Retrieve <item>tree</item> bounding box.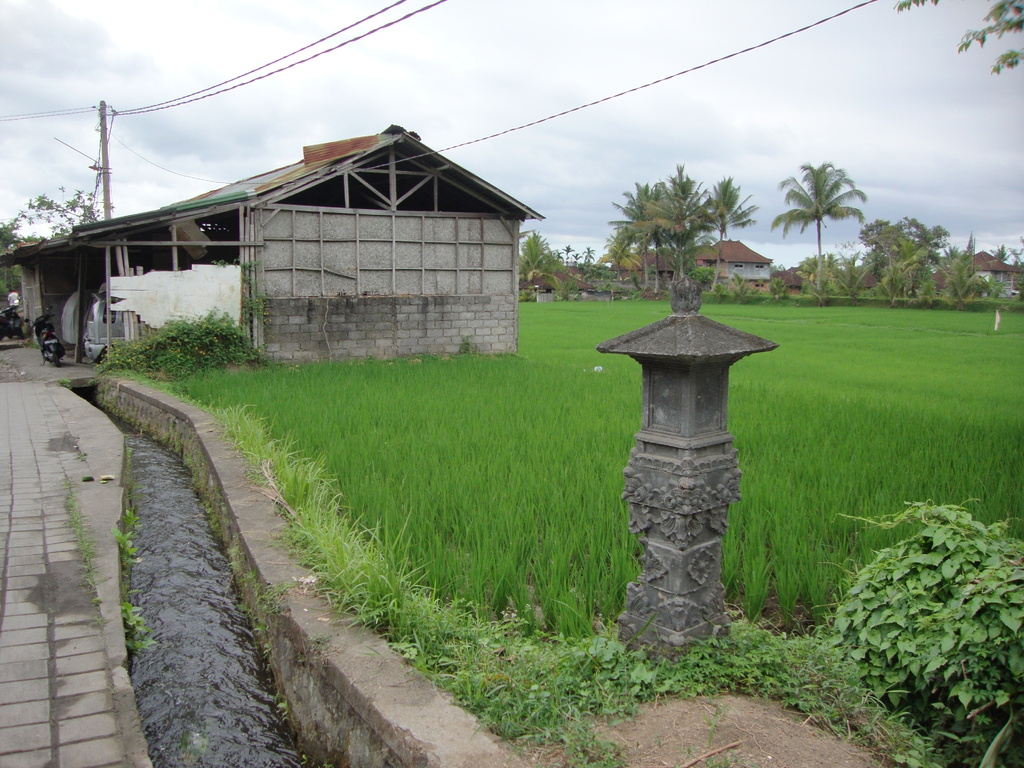
Bounding box: {"x1": 928, "y1": 226, "x2": 1000, "y2": 303}.
